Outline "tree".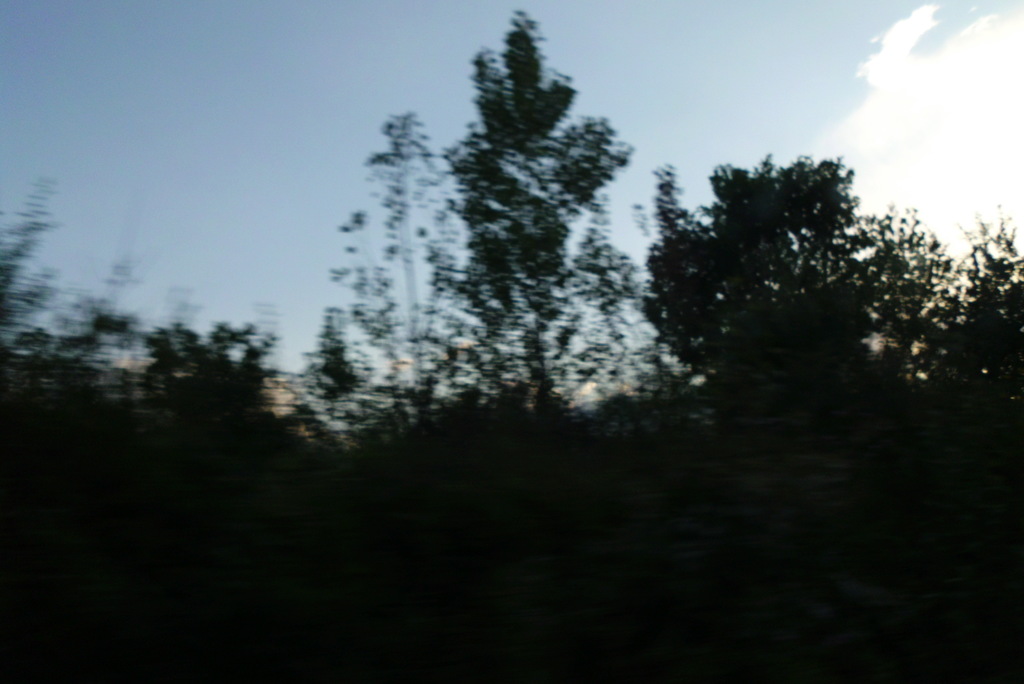
Outline: <bbox>0, 164, 341, 594</bbox>.
